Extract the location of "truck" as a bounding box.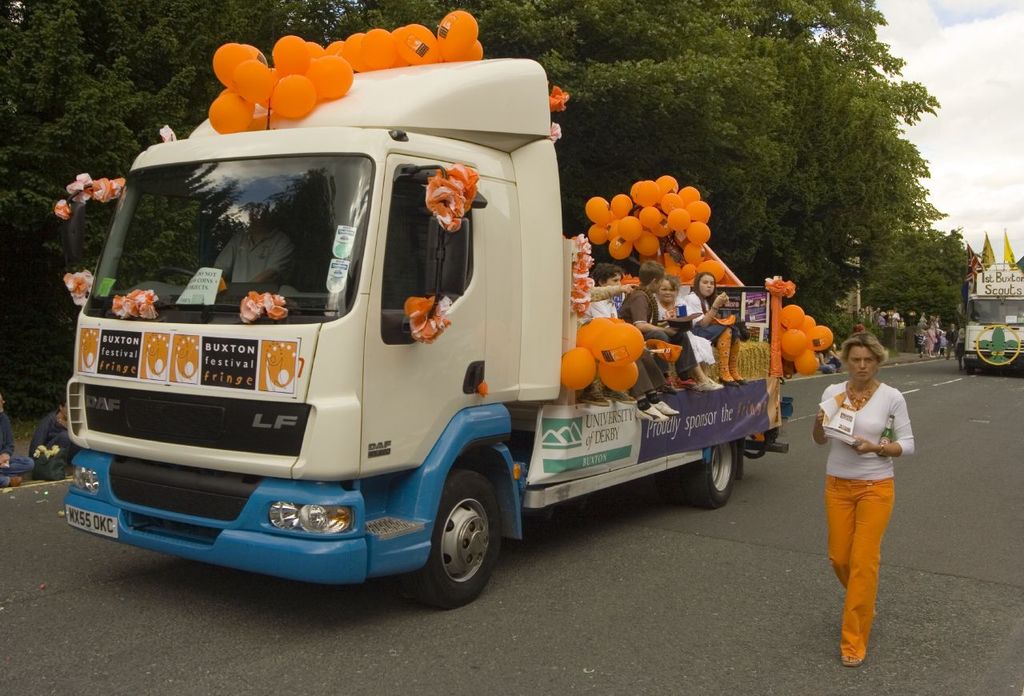
detection(43, 66, 835, 608).
